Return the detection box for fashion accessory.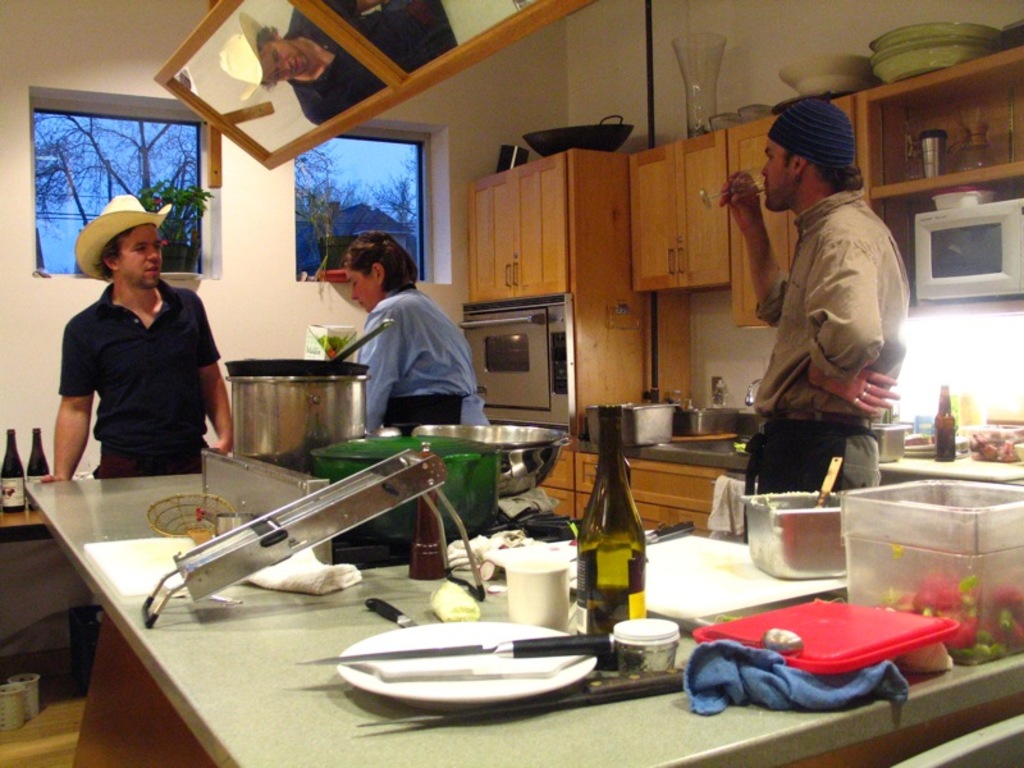
{"x1": 70, "y1": 192, "x2": 170, "y2": 285}.
